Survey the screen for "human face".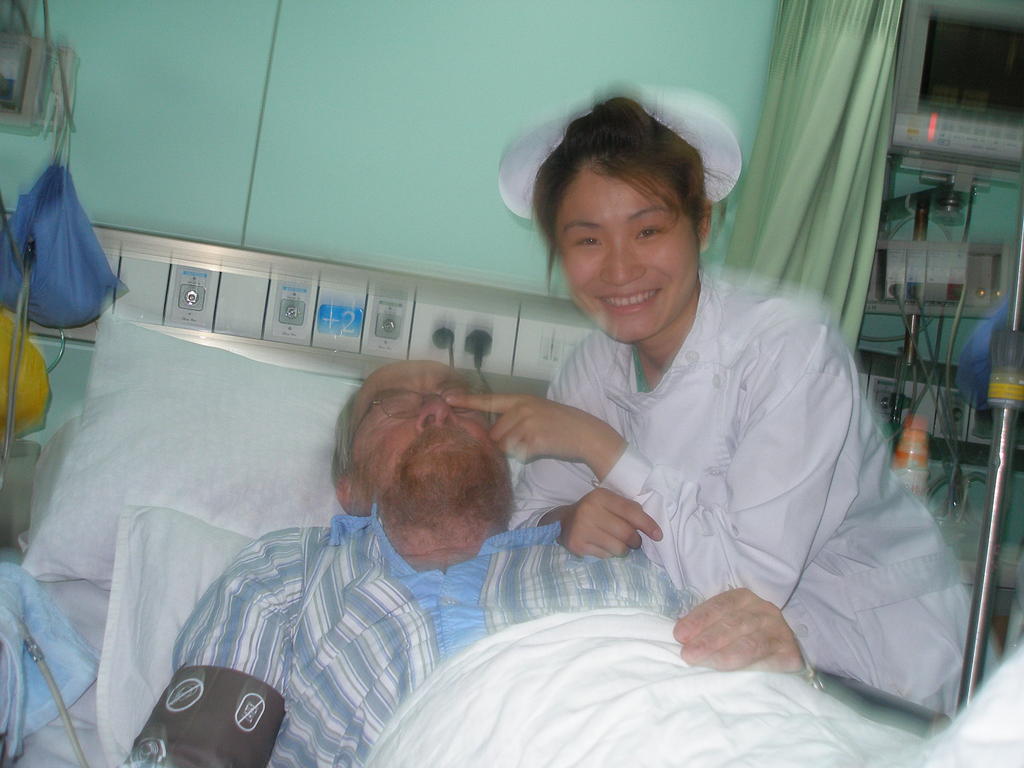
Survey found: BBox(350, 360, 506, 495).
